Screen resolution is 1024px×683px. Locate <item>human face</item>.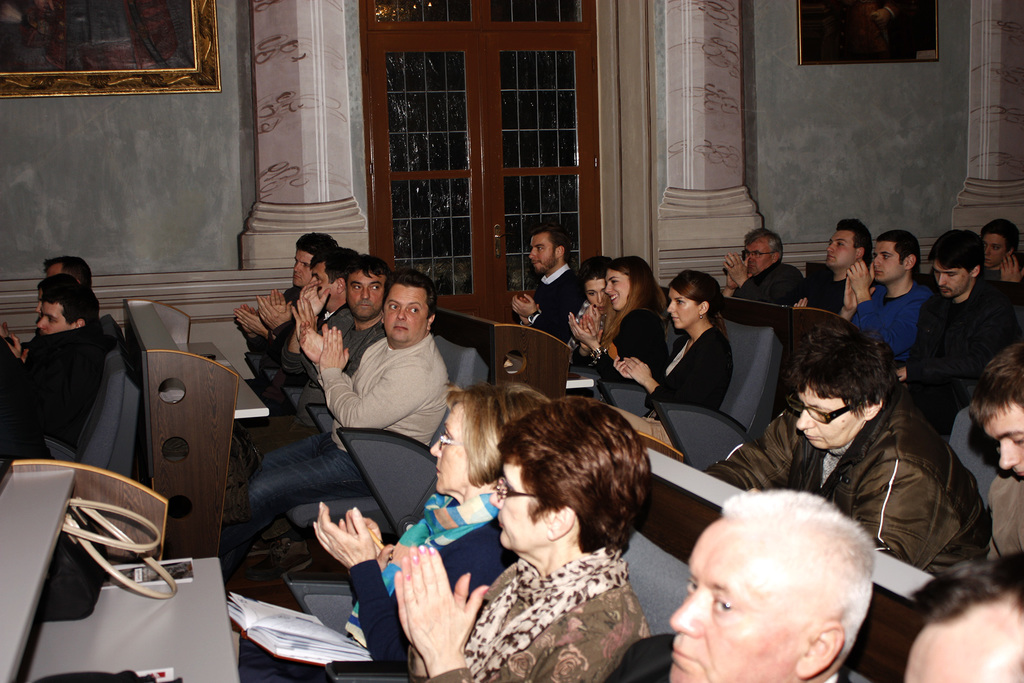
530 235 556 273.
